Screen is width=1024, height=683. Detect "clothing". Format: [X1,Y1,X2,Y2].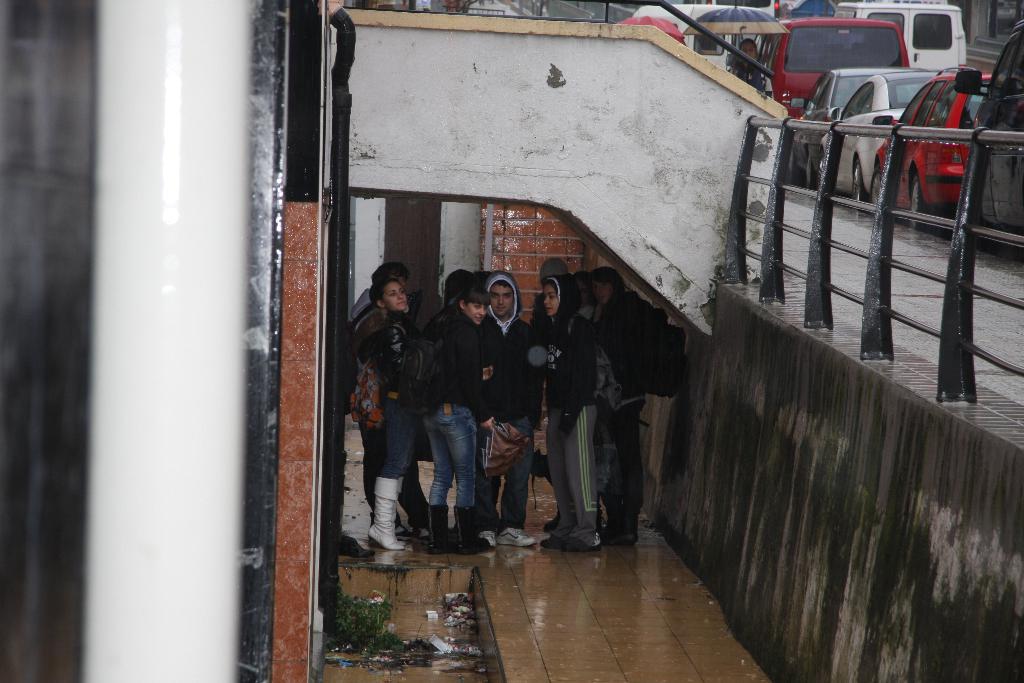
[727,60,774,100].
